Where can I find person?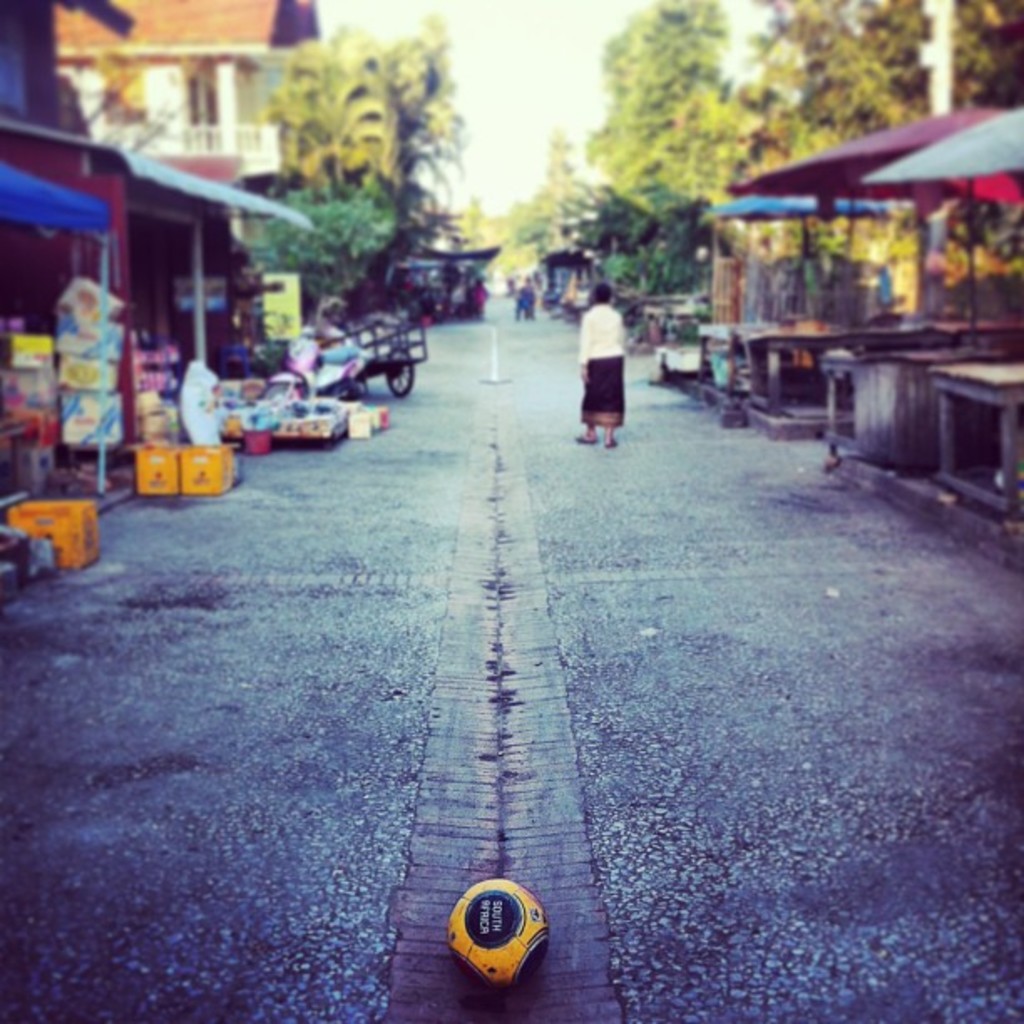
You can find it at rect(572, 283, 636, 445).
